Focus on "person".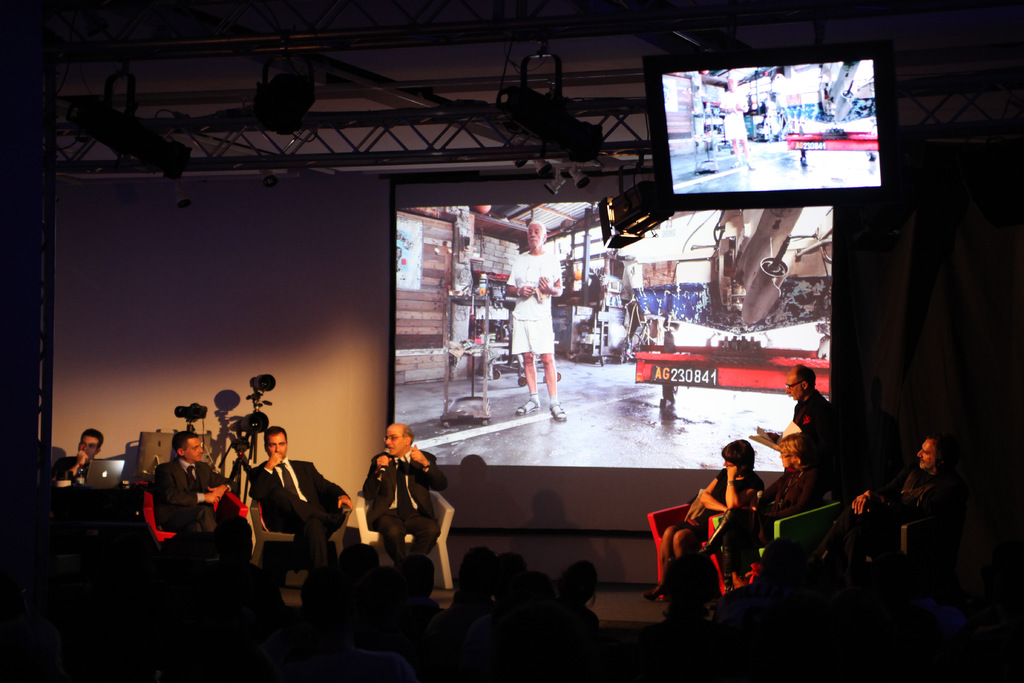
Focused at <bbox>342, 408, 461, 620</bbox>.
